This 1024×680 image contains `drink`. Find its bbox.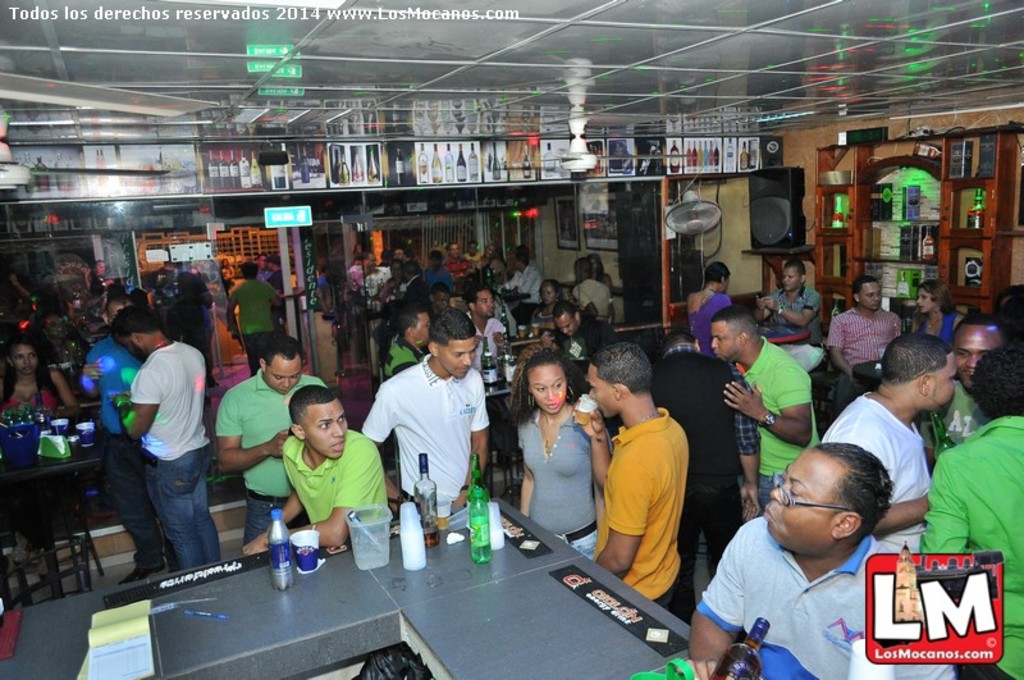
BBox(710, 620, 769, 679).
